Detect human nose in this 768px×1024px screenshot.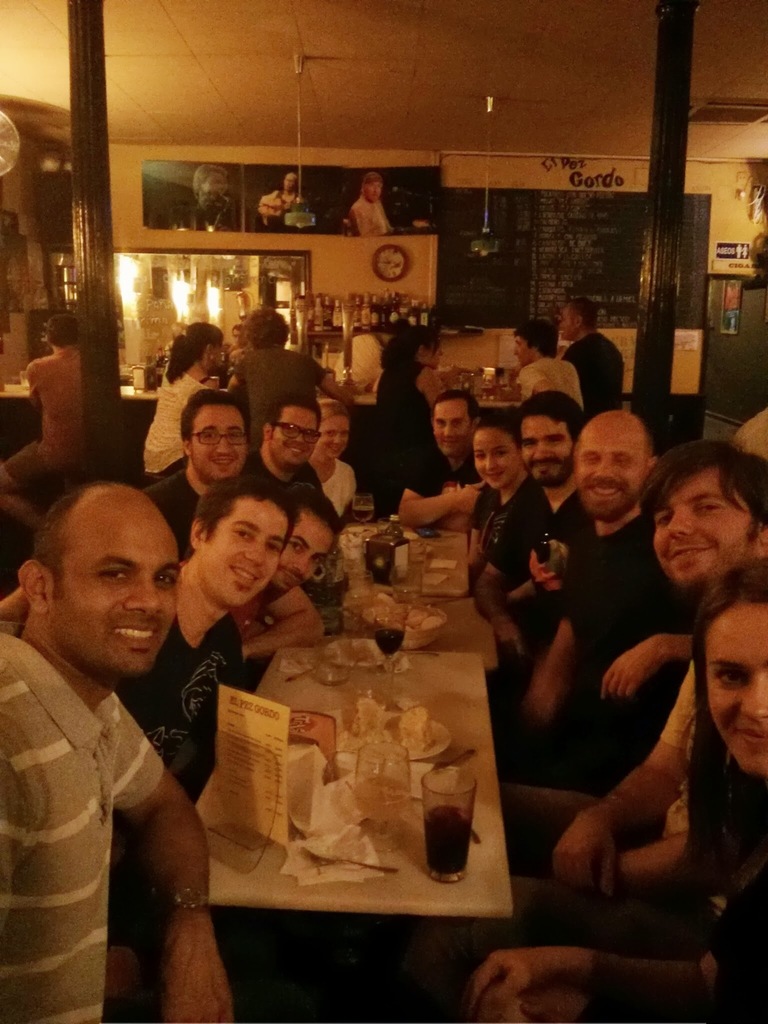
Detection: [left=592, top=457, right=613, bottom=477].
